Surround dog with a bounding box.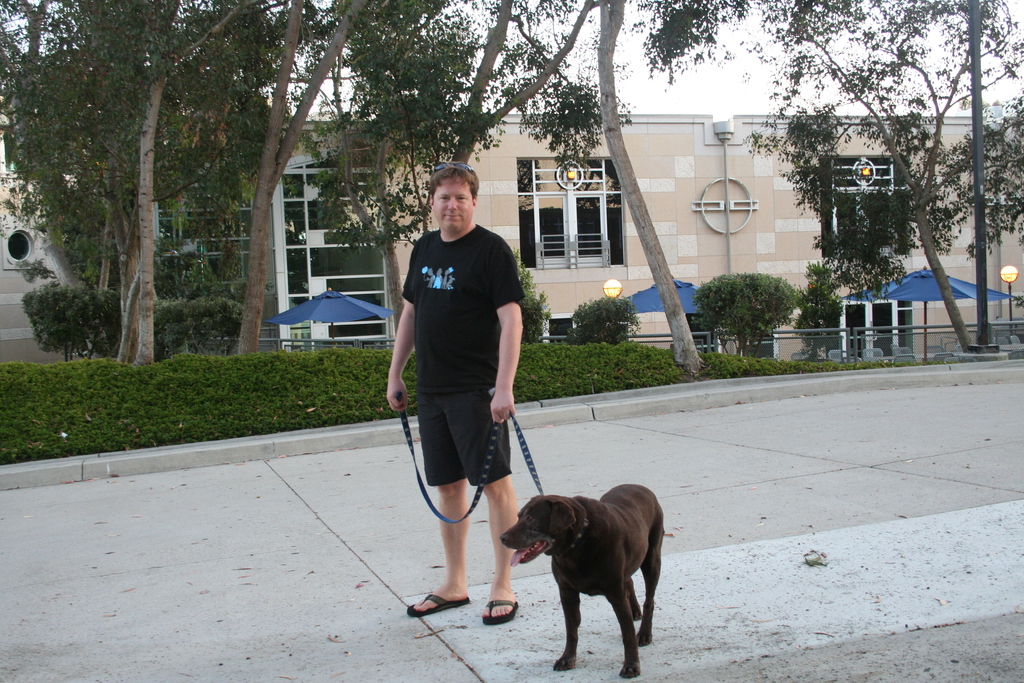
l=499, t=483, r=664, b=679.
